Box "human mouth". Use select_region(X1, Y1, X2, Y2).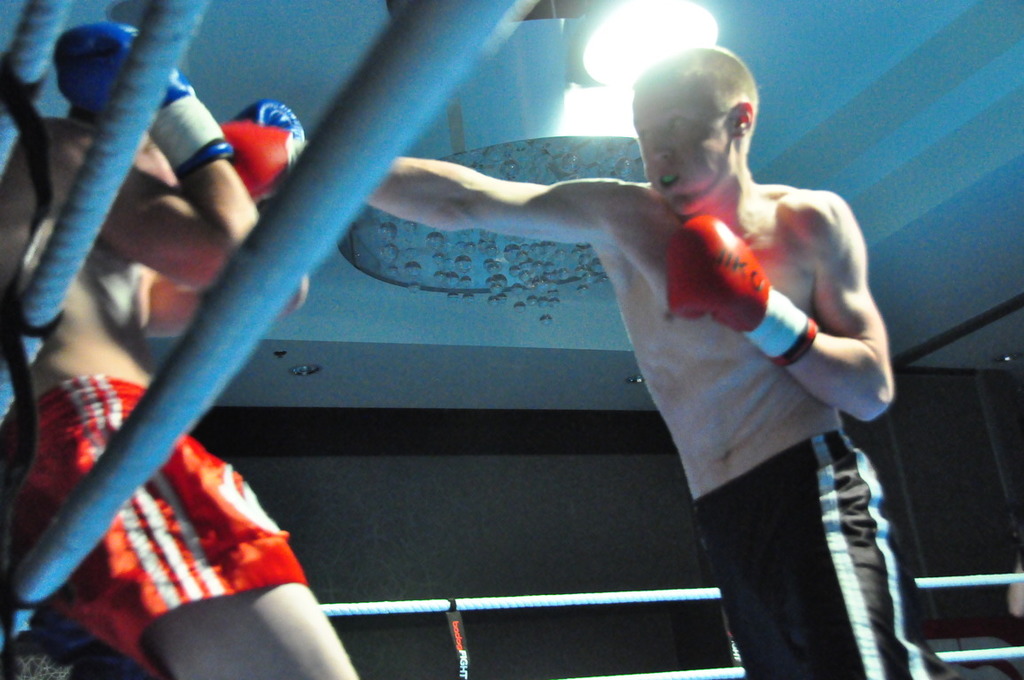
select_region(653, 163, 682, 196).
